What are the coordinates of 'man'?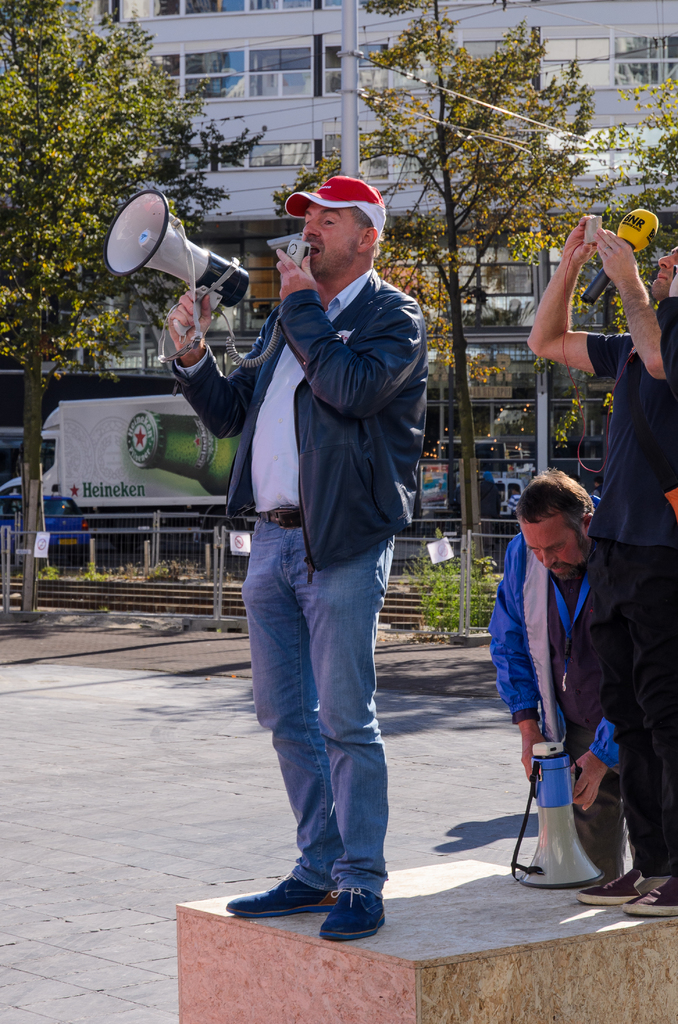
rect(528, 213, 677, 918).
